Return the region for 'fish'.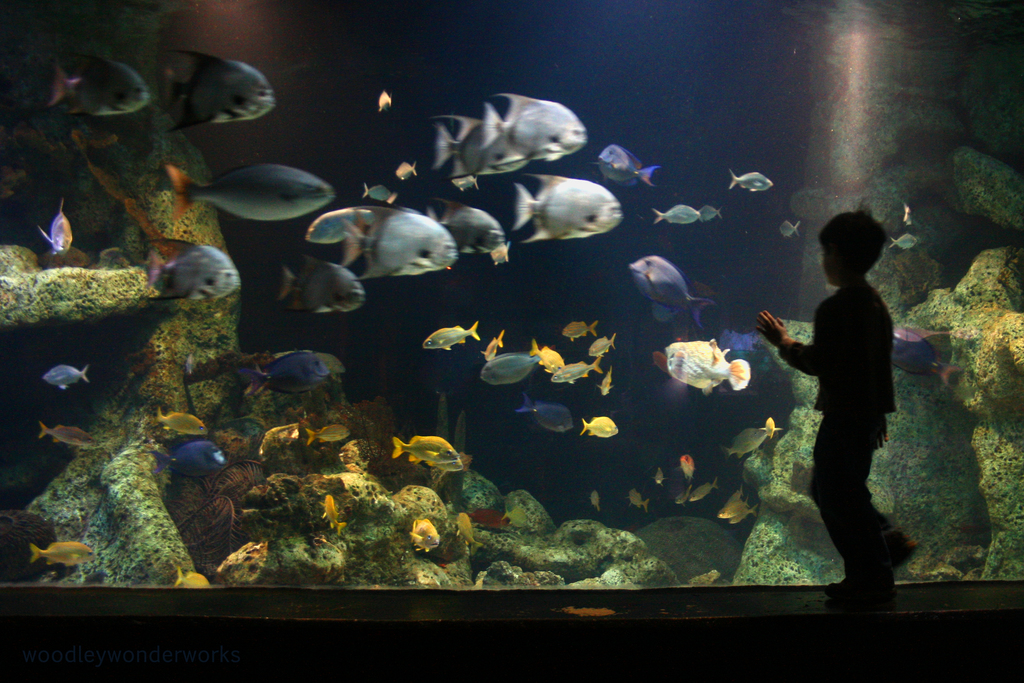
pyautogui.locateOnScreen(305, 425, 350, 446).
